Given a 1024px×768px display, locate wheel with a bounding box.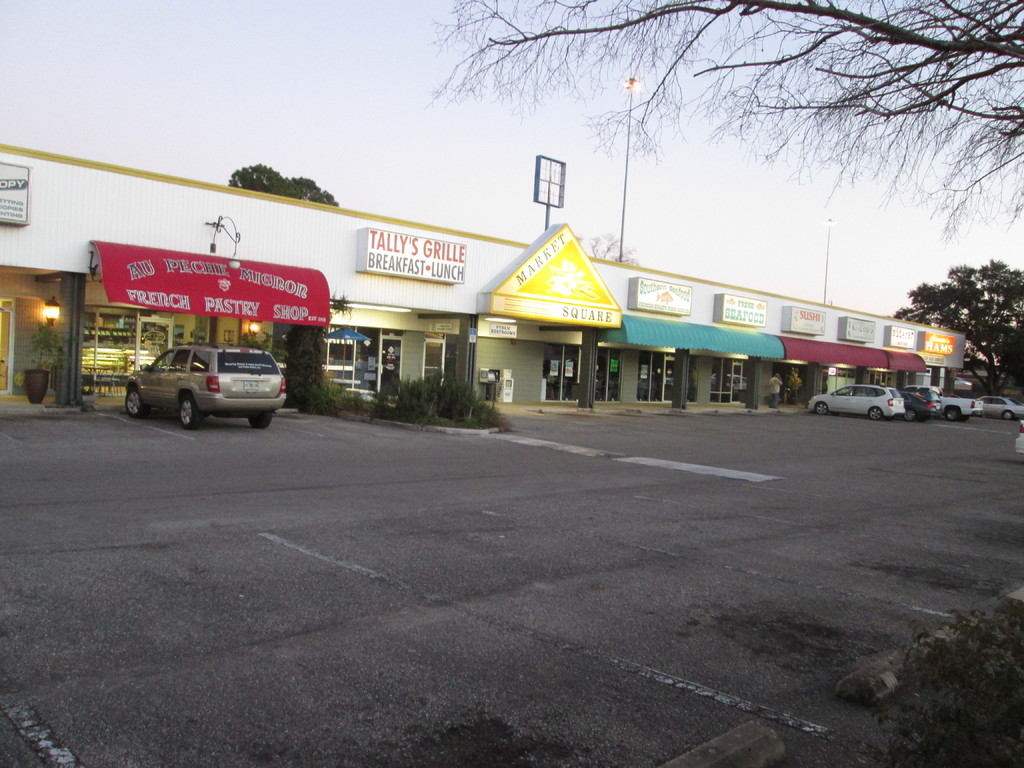
Located: crop(214, 410, 247, 417).
